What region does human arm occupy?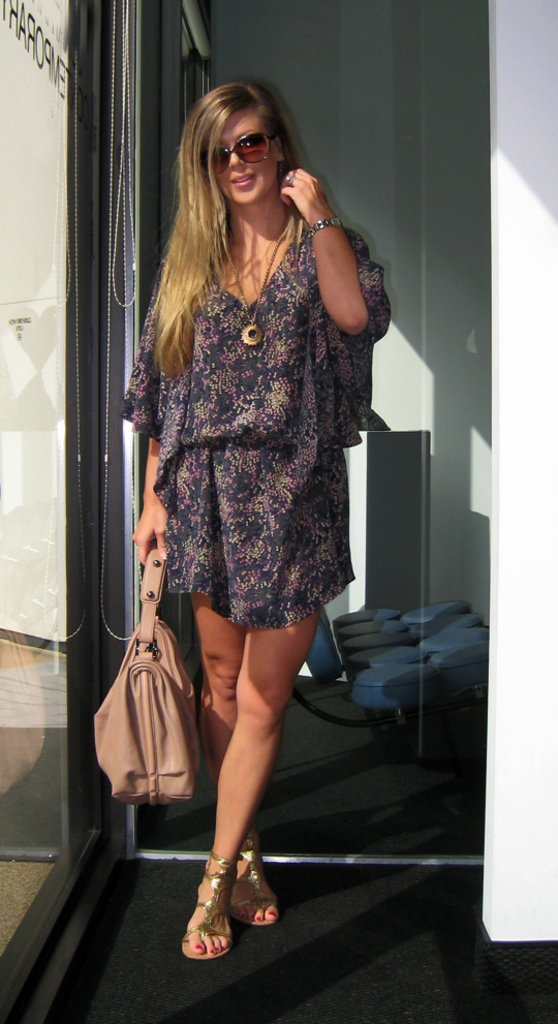
crop(114, 324, 172, 566).
